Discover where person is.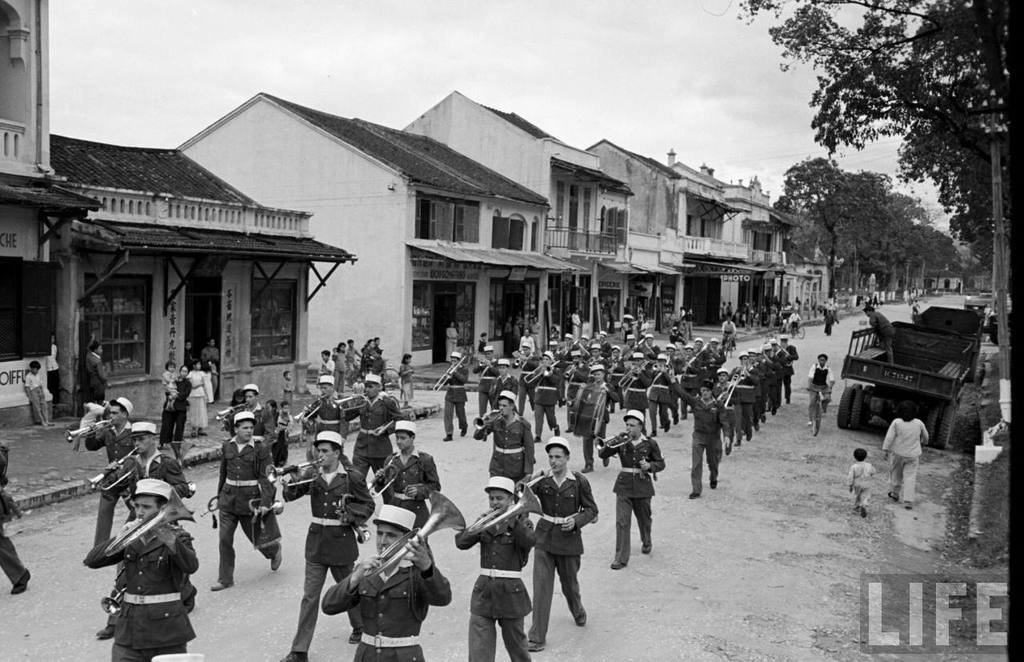
Discovered at (left=86, top=395, right=133, bottom=548).
